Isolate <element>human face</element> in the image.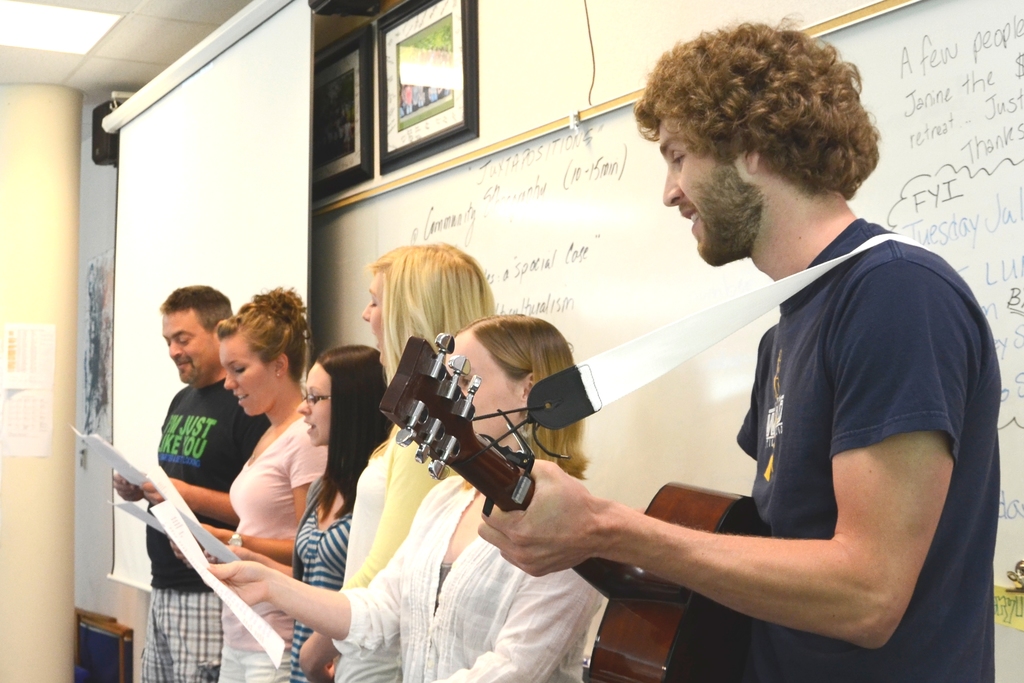
Isolated region: box=[225, 340, 271, 415].
